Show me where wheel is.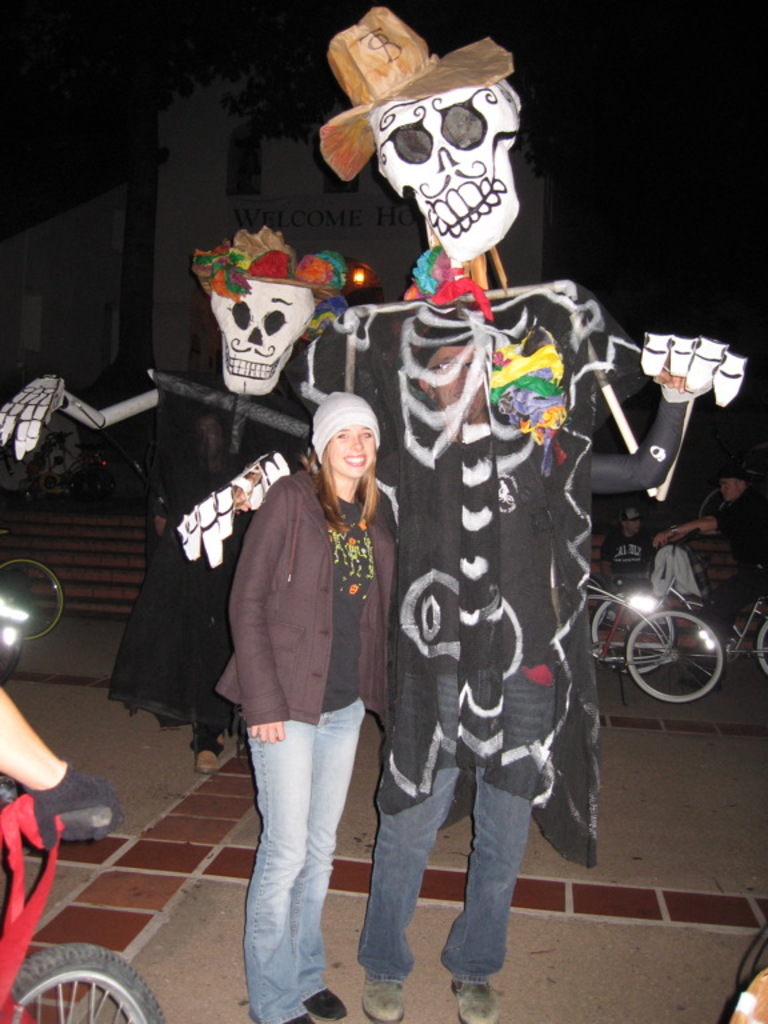
wheel is at {"left": 625, "top": 607, "right": 727, "bottom": 705}.
